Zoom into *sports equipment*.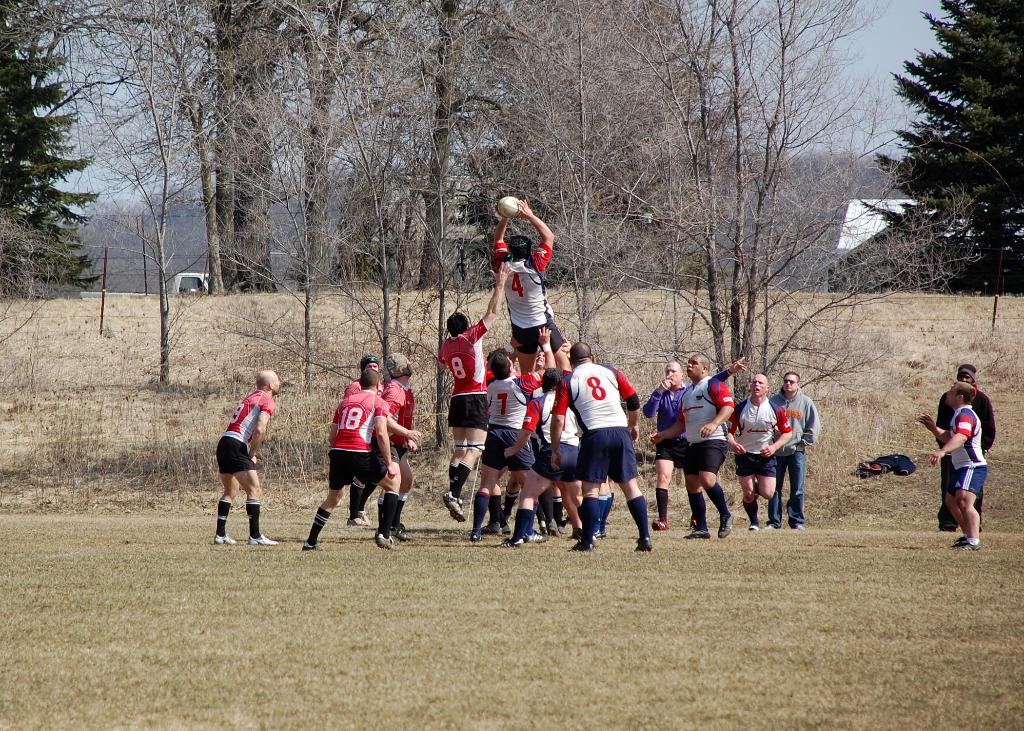
Zoom target: <region>213, 533, 237, 545</region>.
